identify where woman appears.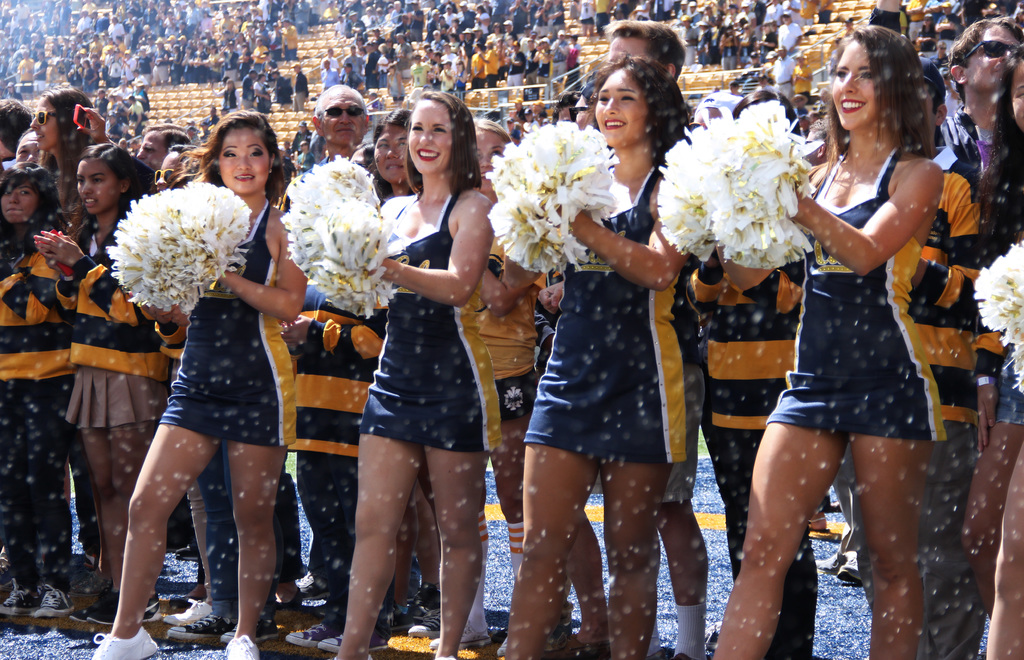
Appears at <box>496,35,707,659</box>.
